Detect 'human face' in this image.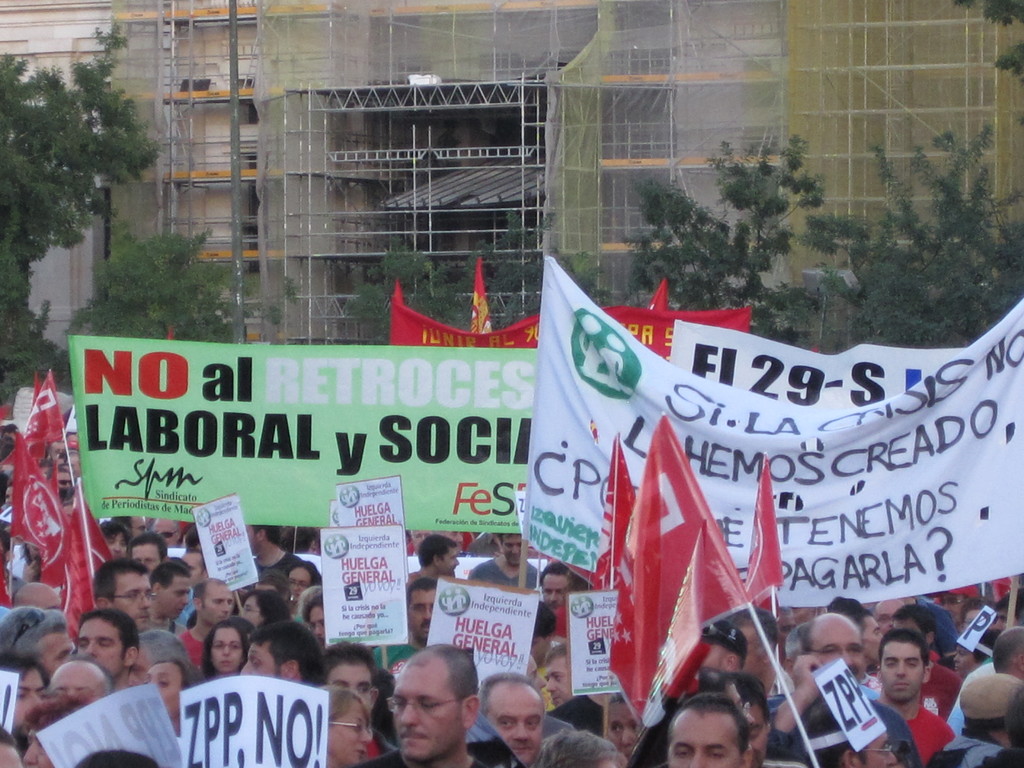
Detection: {"x1": 503, "y1": 532, "x2": 521, "y2": 564}.
